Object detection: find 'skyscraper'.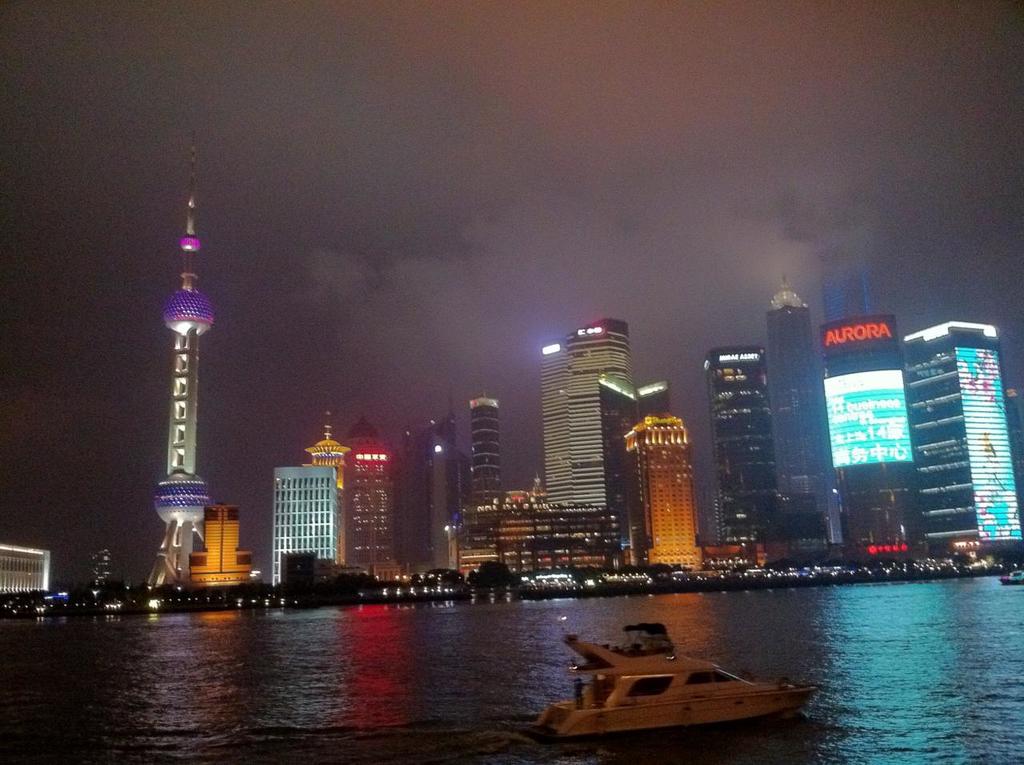
754,284,845,517.
